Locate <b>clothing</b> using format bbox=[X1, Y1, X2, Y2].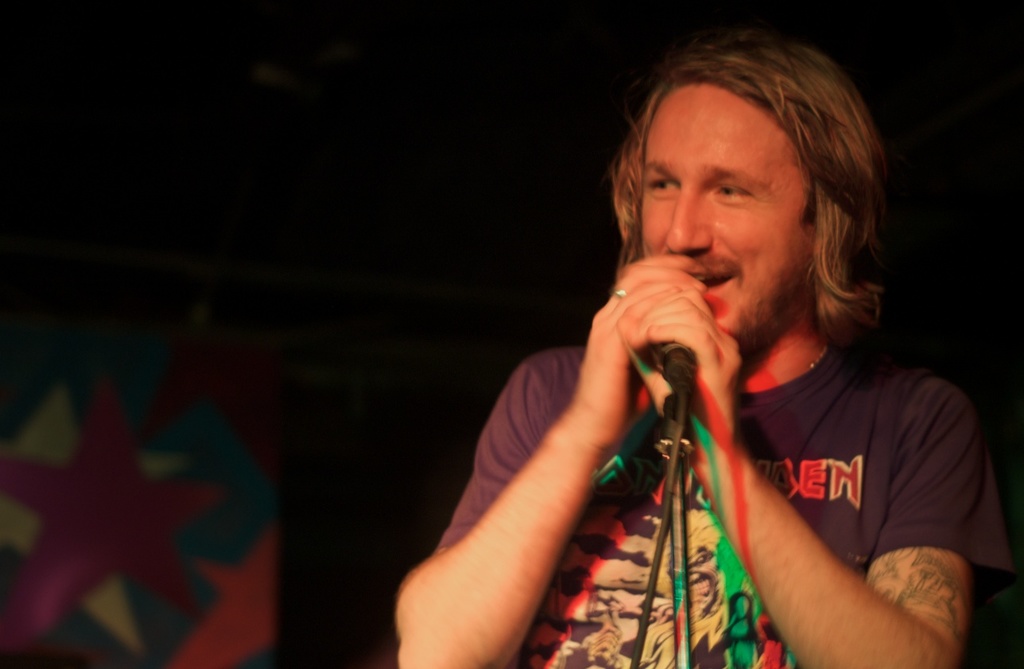
bbox=[440, 343, 1014, 668].
